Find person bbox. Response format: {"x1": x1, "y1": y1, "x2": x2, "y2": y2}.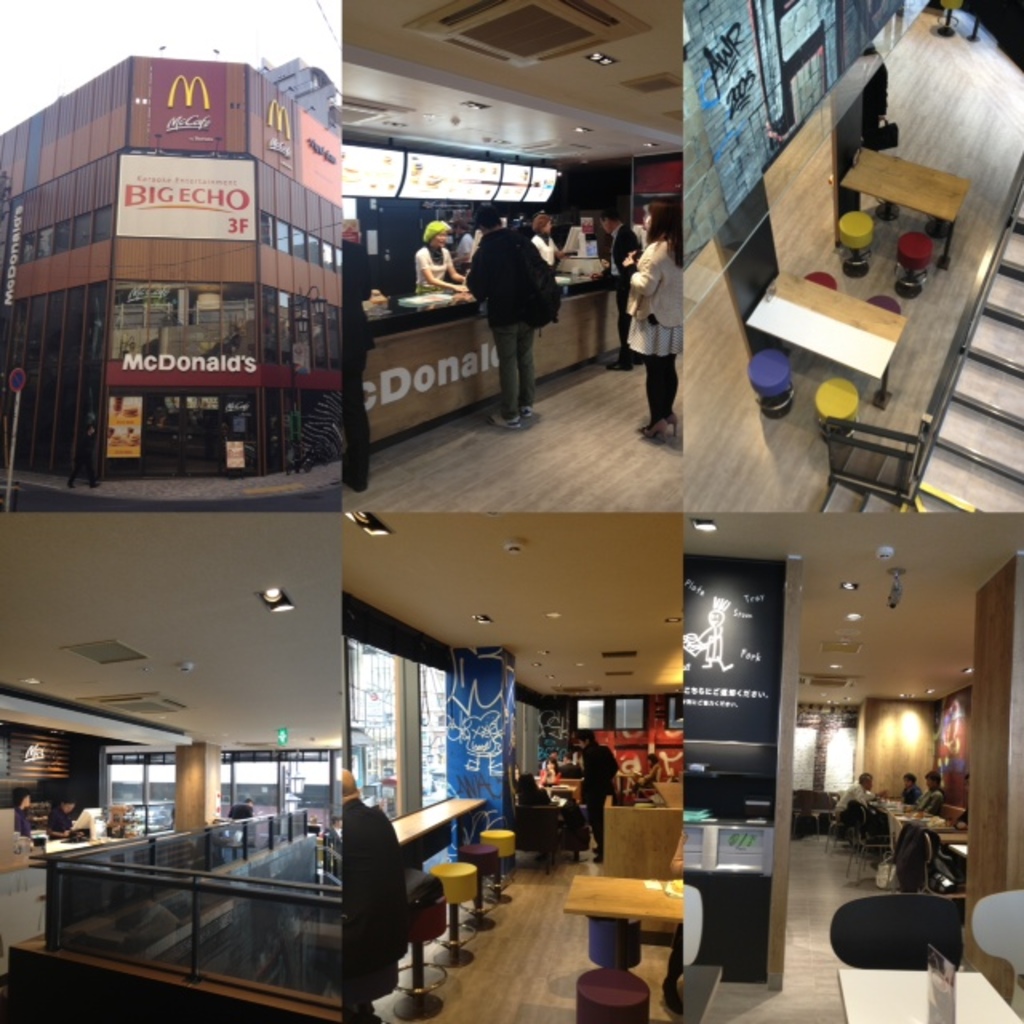
{"x1": 856, "y1": 40, "x2": 885, "y2": 155}.
